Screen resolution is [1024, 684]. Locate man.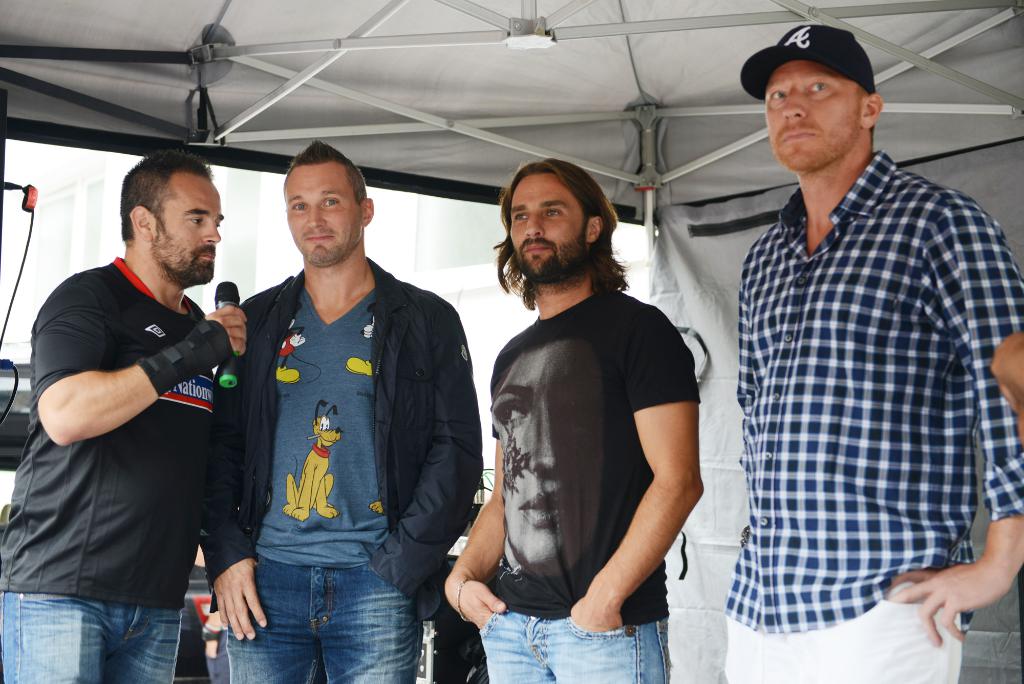
19,127,252,674.
